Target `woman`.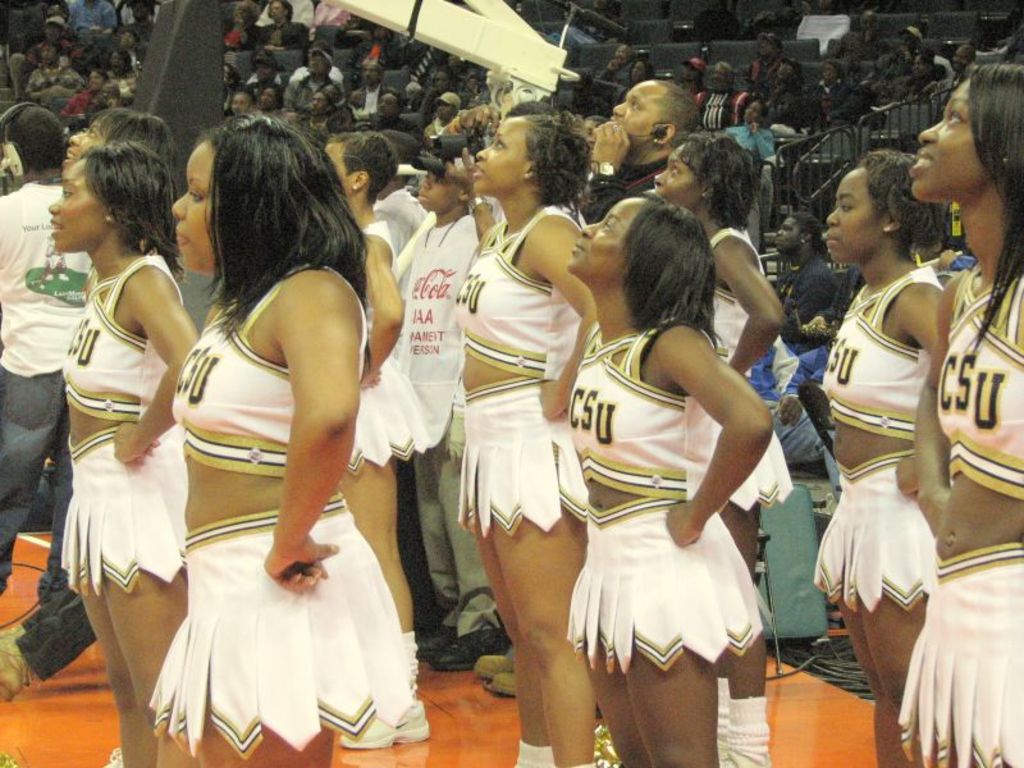
Target region: region(45, 140, 216, 767).
